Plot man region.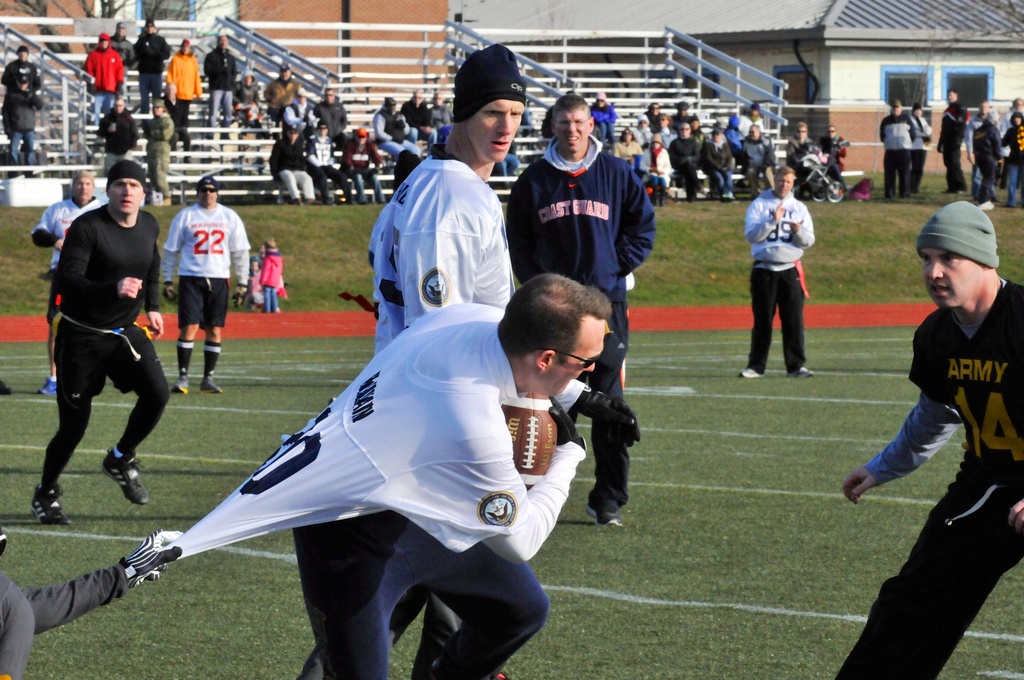
Plotted at (left=83, top=33, right=118, bottom=140).
